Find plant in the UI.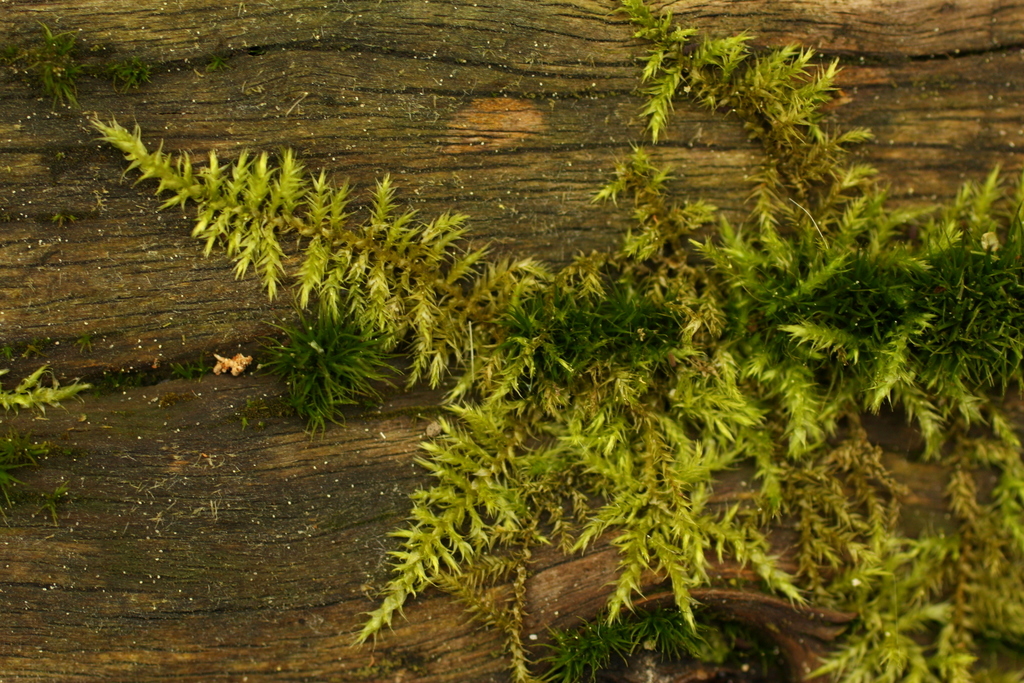
UI element at BBox(0, 13, 92, 124).
